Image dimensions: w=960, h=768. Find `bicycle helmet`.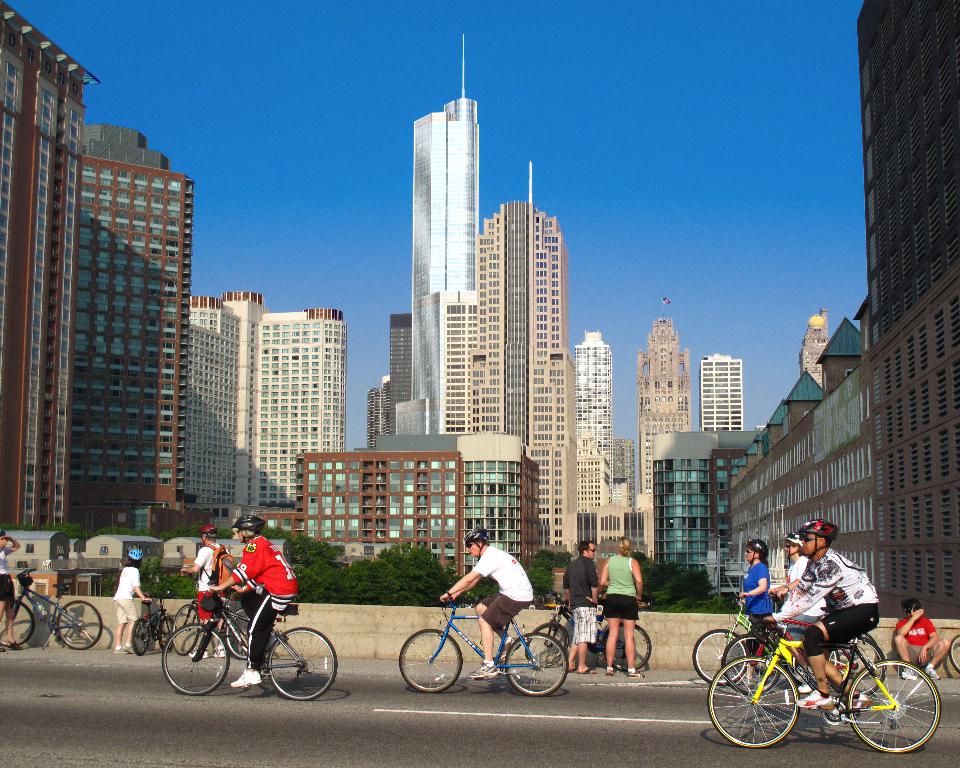
(123, 544, 144, 566).
